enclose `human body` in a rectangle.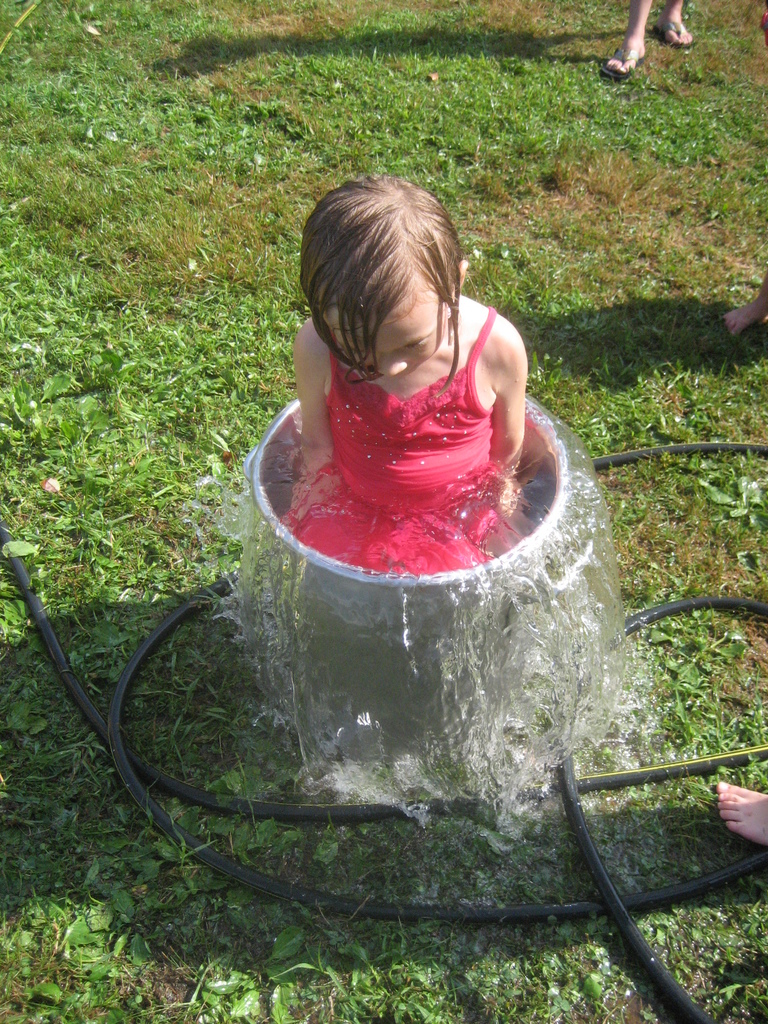
region(603, 0, 694, 73).
